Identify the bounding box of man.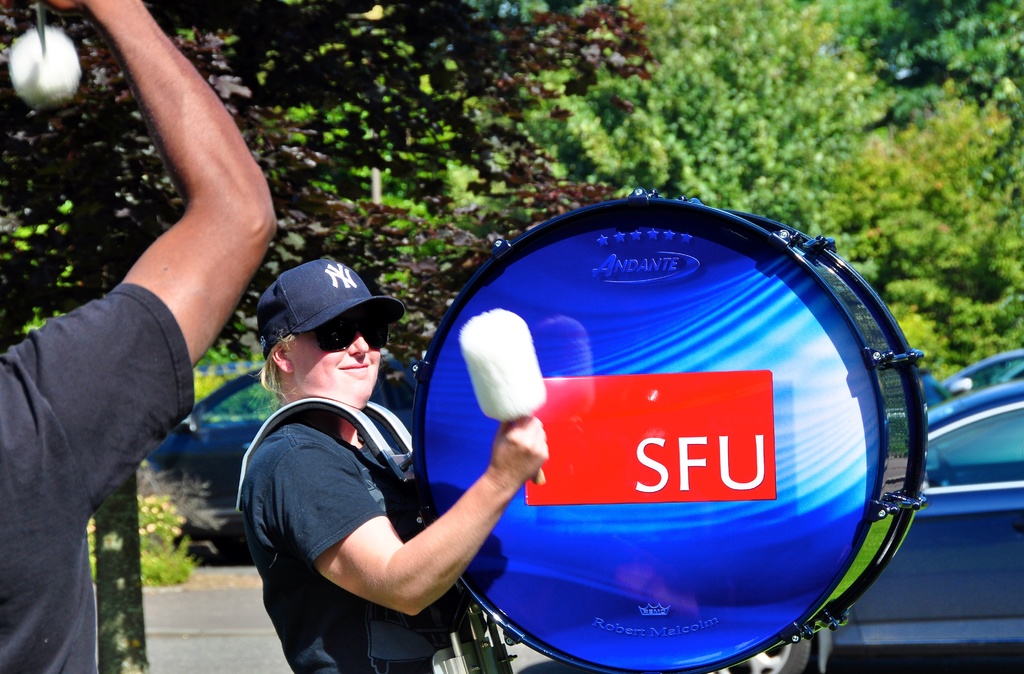
[left=223, top=247, right=506, bottom=673].
